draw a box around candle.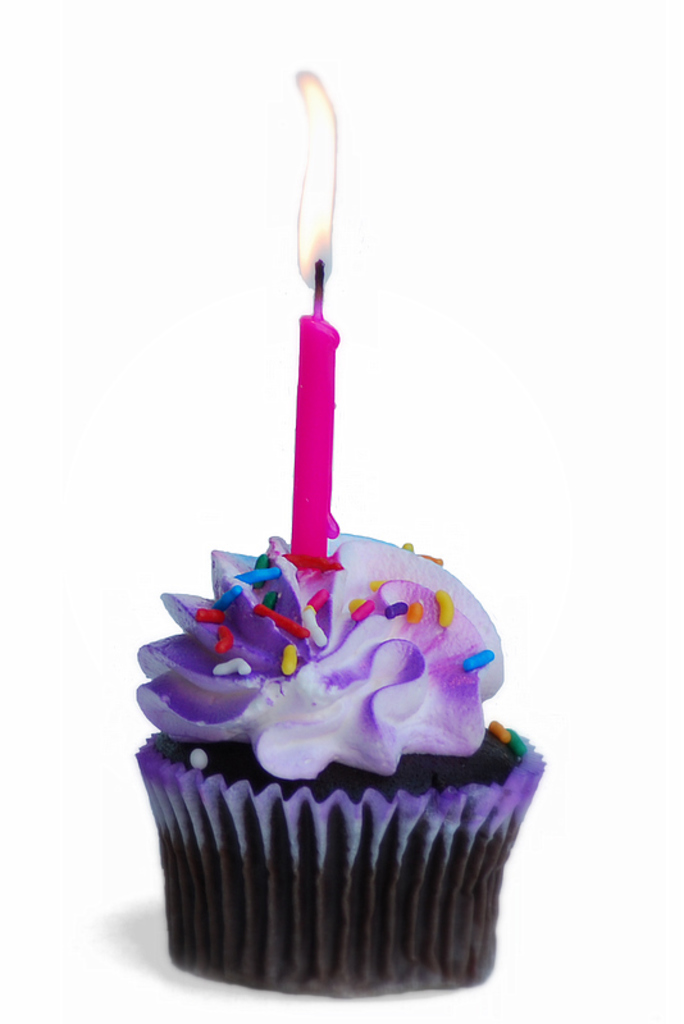
284 69 341 571.
